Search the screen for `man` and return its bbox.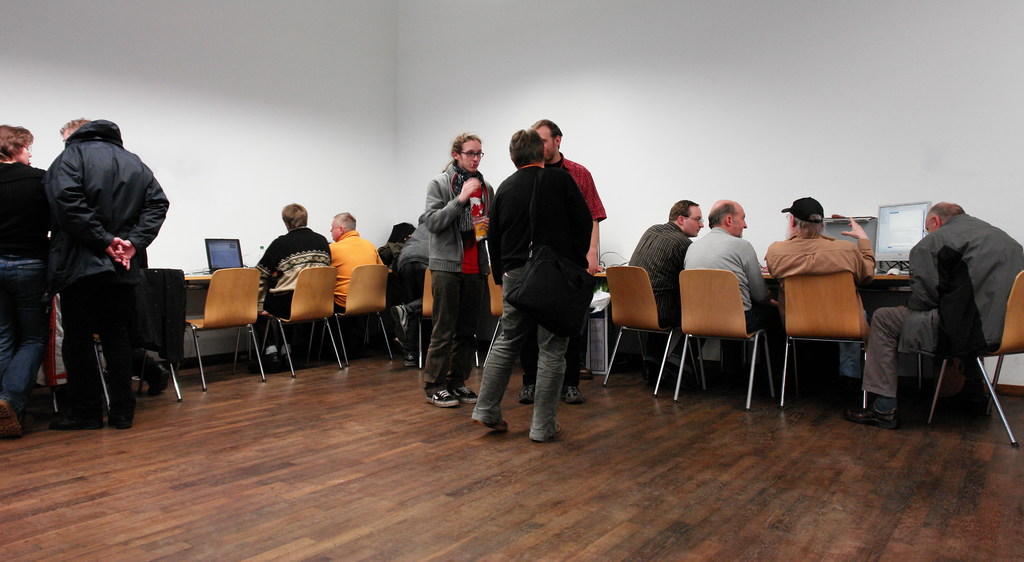
Found: Rect(764, 200, 877, 417).
